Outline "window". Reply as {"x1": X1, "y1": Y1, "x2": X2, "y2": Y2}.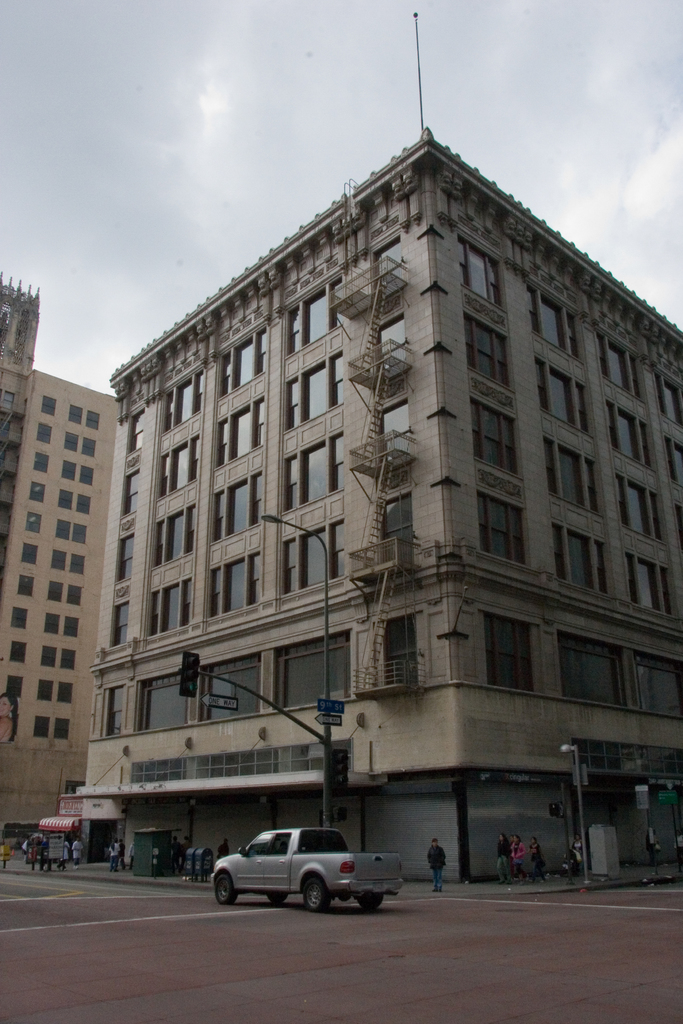
{"x1": 38, "y1": 397, "x2": 60, "y2": 421}.
